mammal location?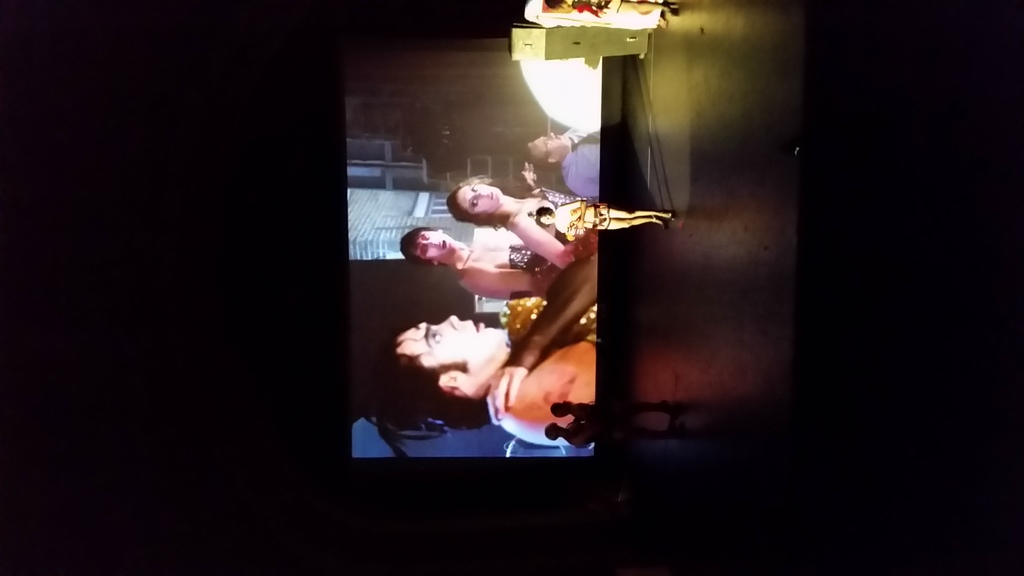
(520, 132, 603, 200)
